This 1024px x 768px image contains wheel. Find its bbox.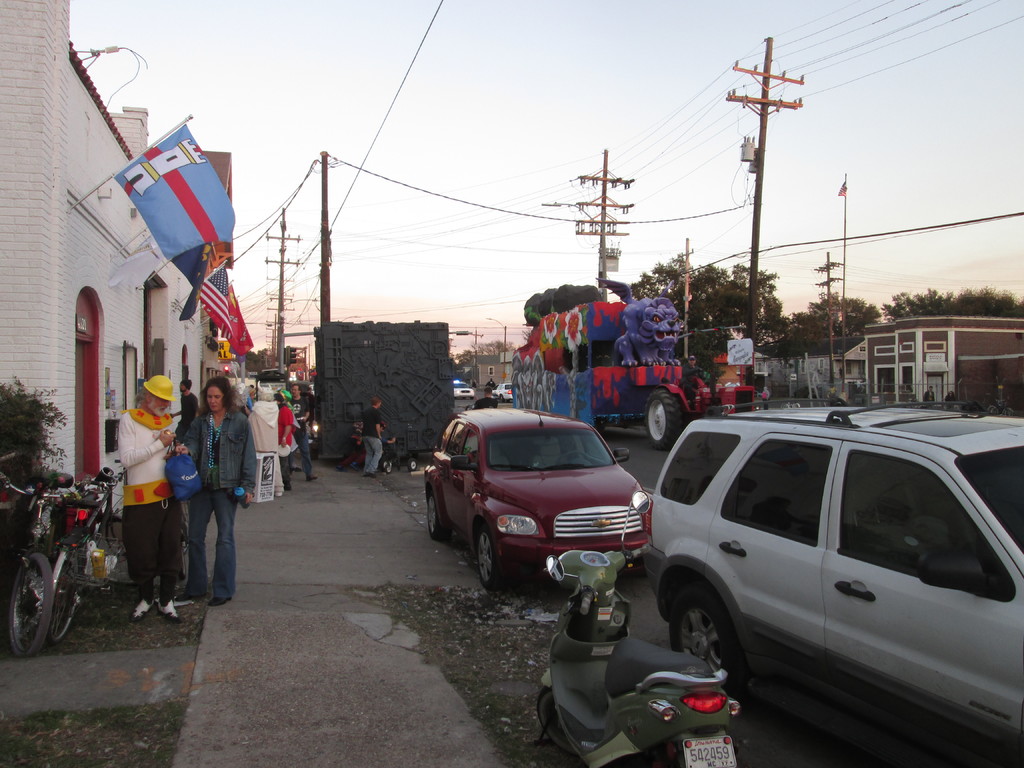
detection(534, 680, 572, 754).
